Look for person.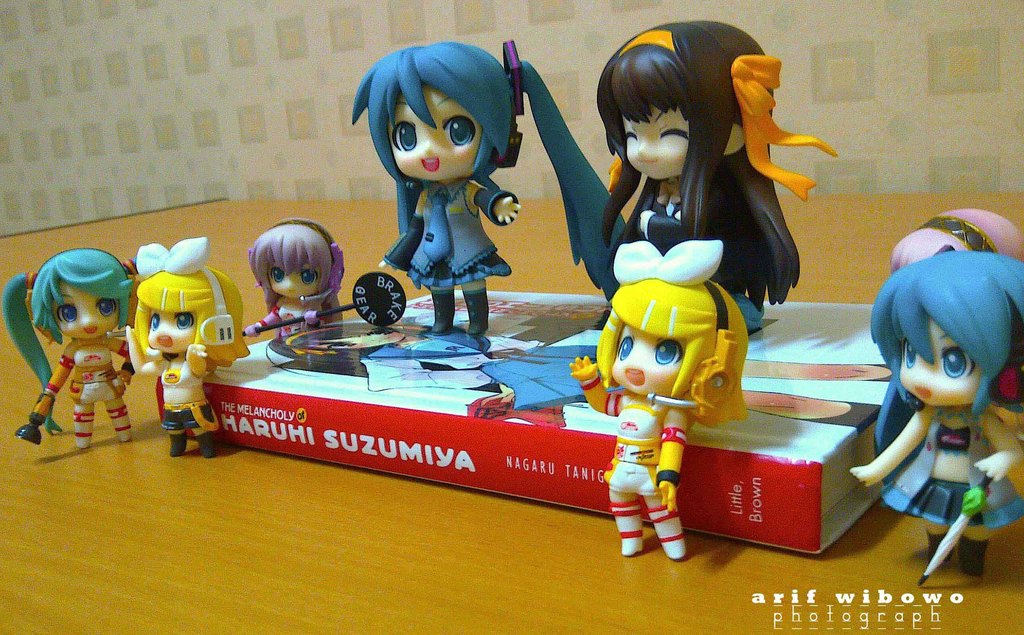
Found: bbox=(569, 238, 749, 557).
